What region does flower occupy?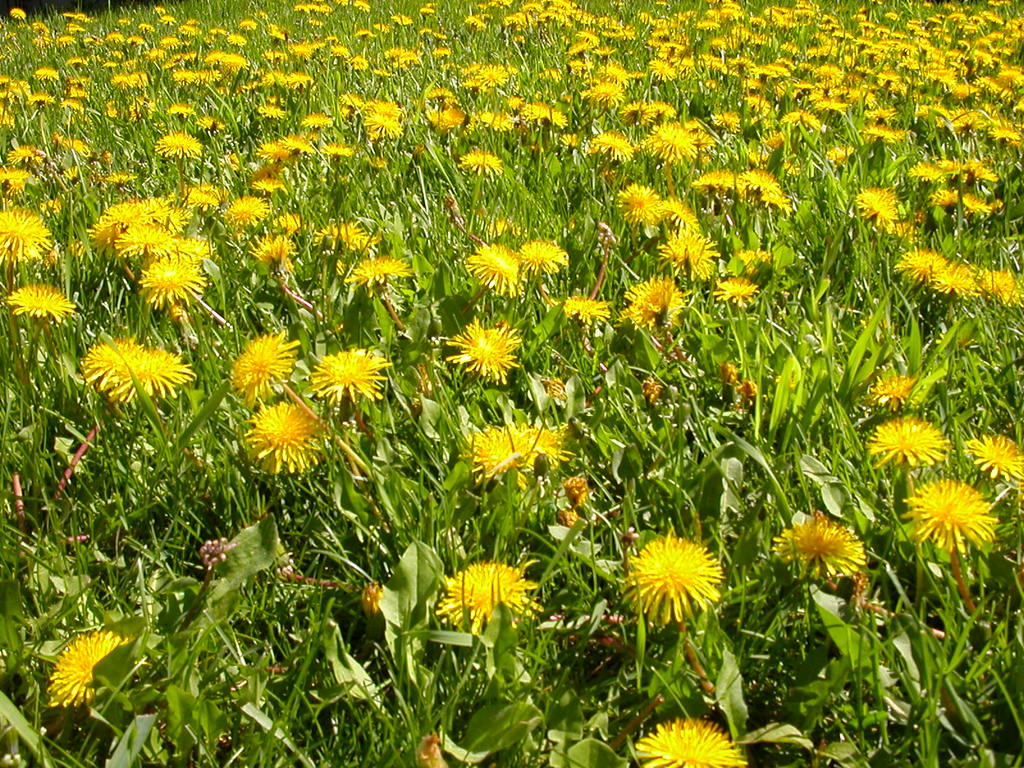
[left=434, top=559, right=549, bottom=636].
